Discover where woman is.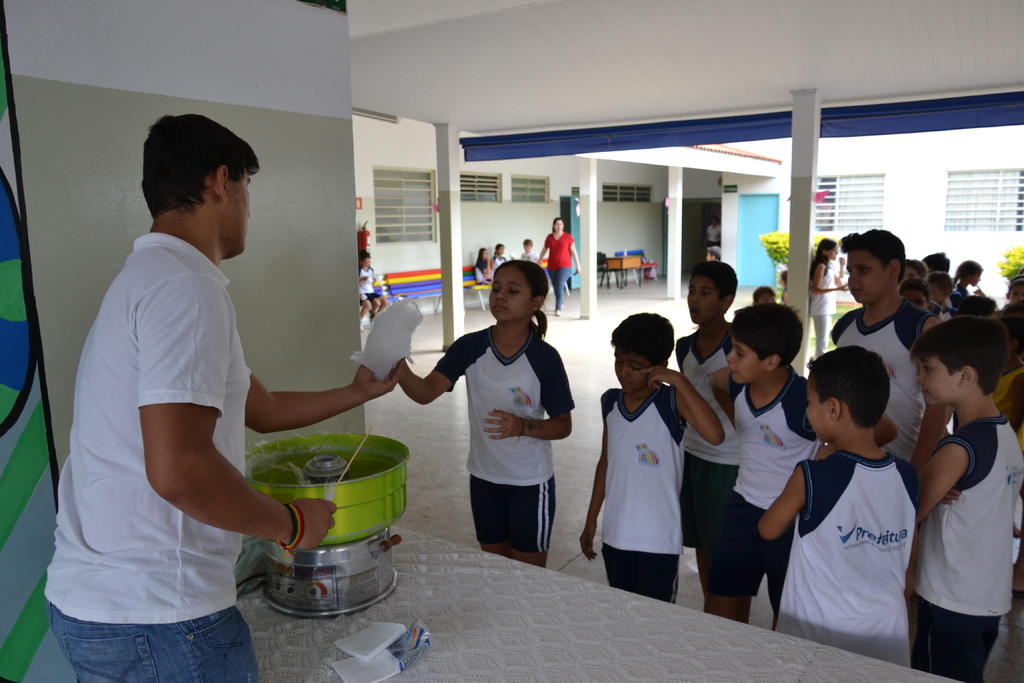
Discovered at Rect(529, 210, 589, 338).
